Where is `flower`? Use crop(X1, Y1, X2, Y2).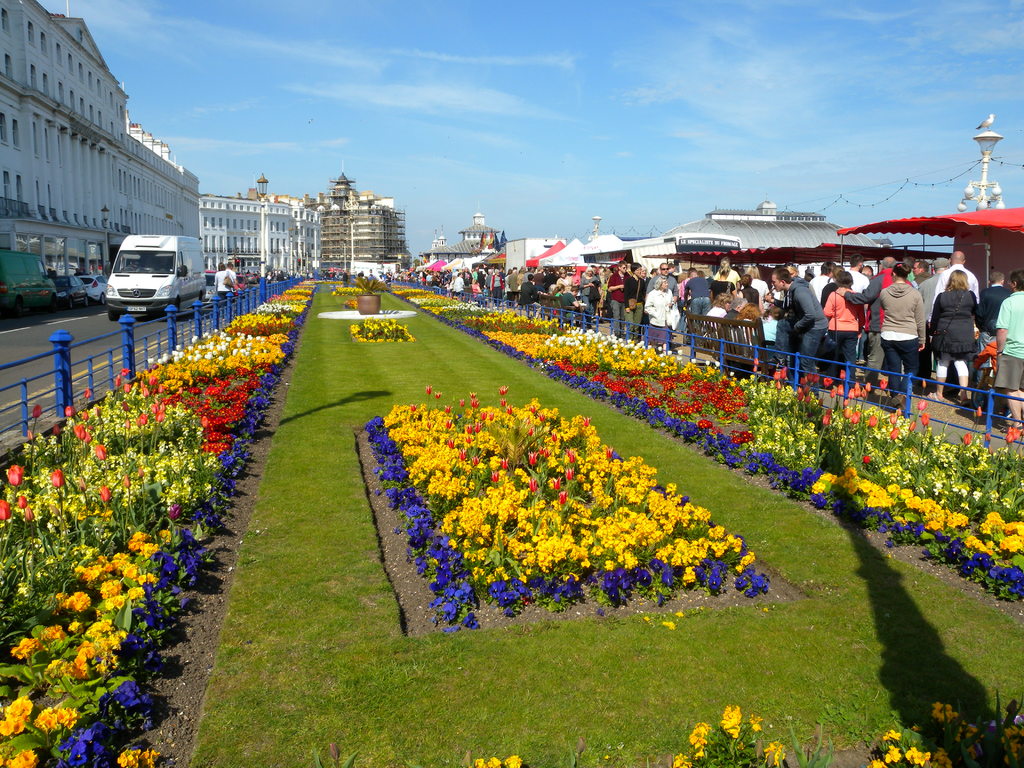
crop(123, 383, 129, 397).
